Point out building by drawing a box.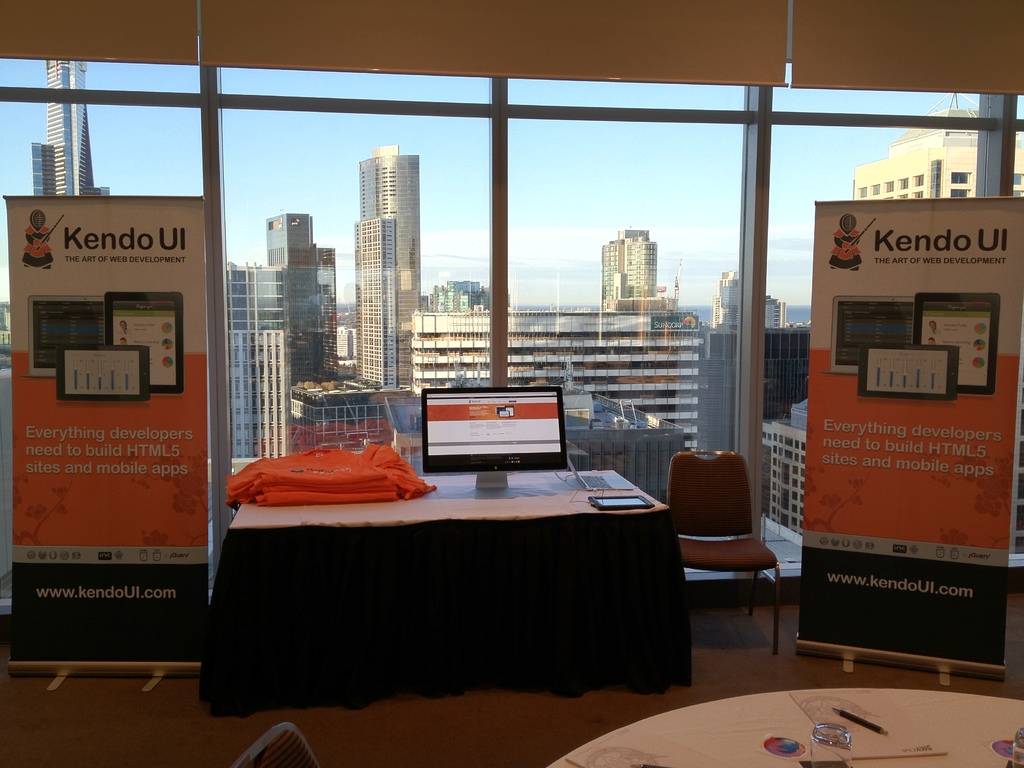
415/314/706/447.
